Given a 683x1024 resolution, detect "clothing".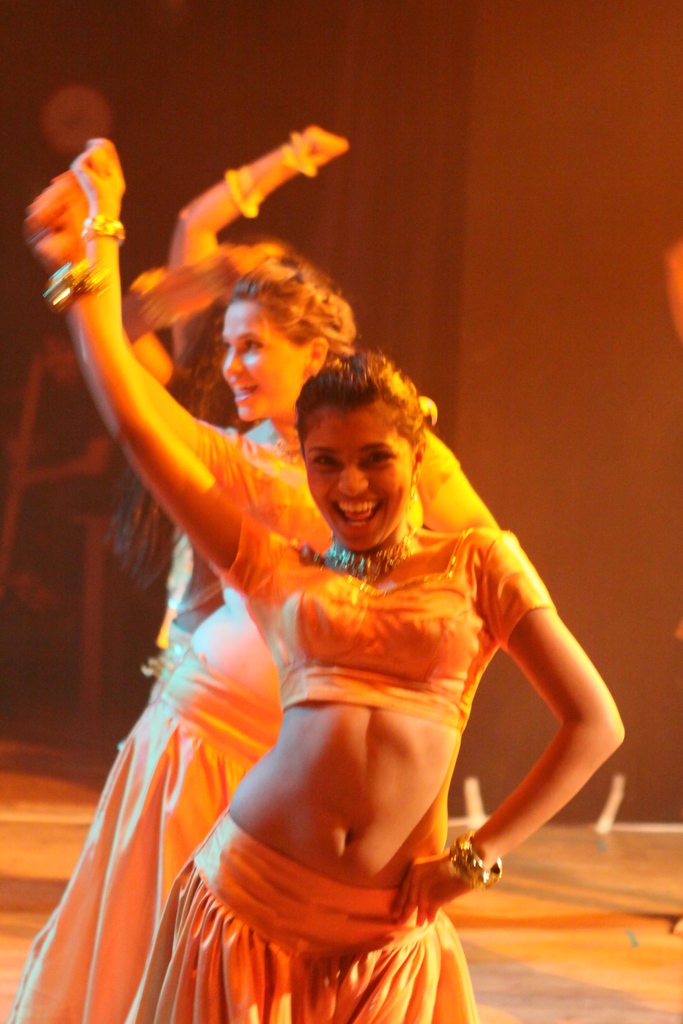
l=214, t=529, r=548, b=727.
